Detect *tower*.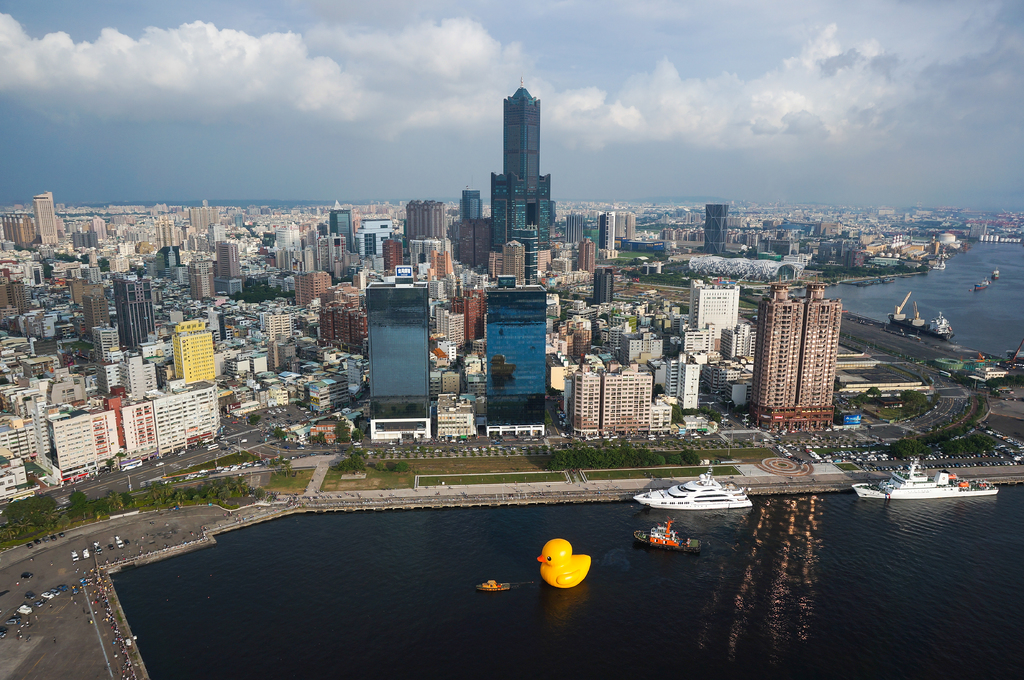
Detected at detection(331, 201, 356, 253).
